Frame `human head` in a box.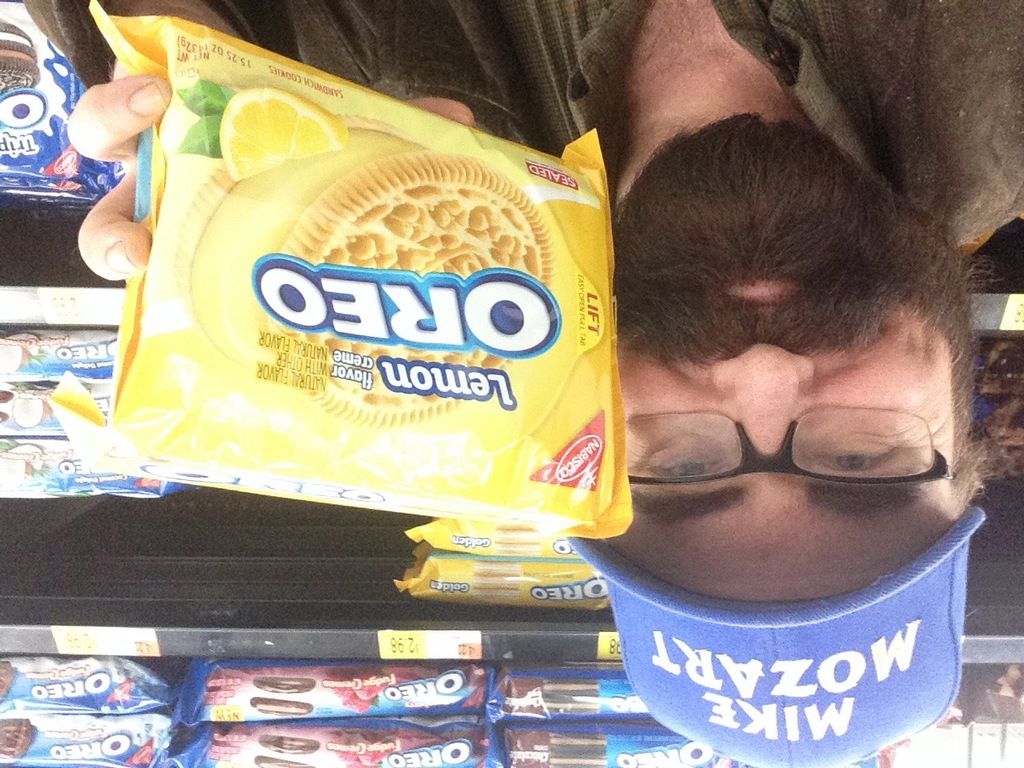
(613, 86, 919, 606).
